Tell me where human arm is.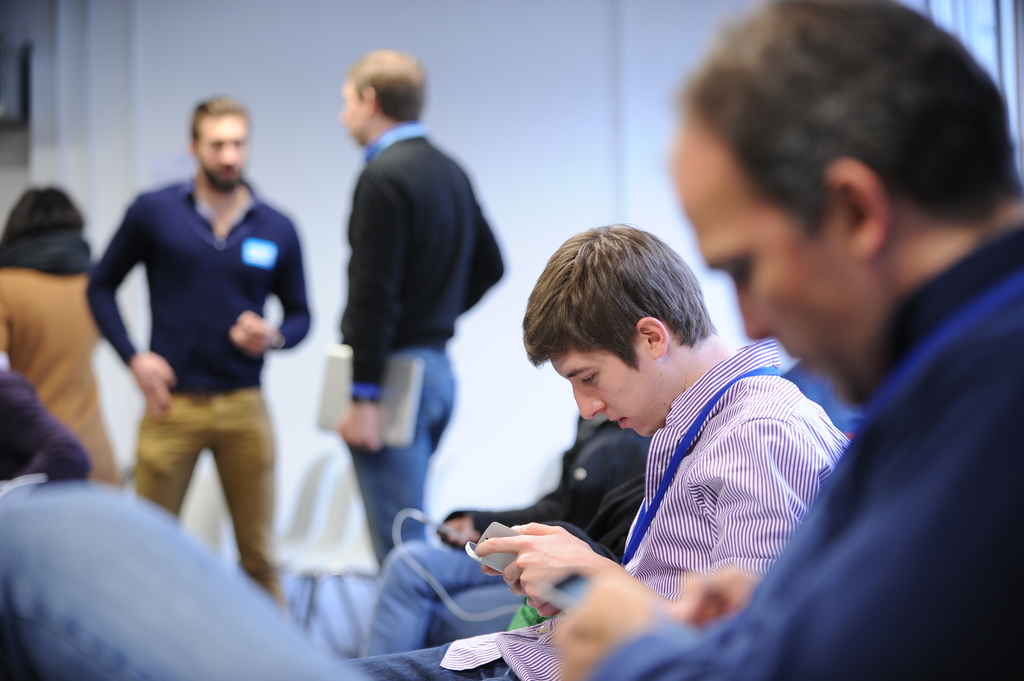
human arm is at (left=221, top=228, right=313, bottom=356).
